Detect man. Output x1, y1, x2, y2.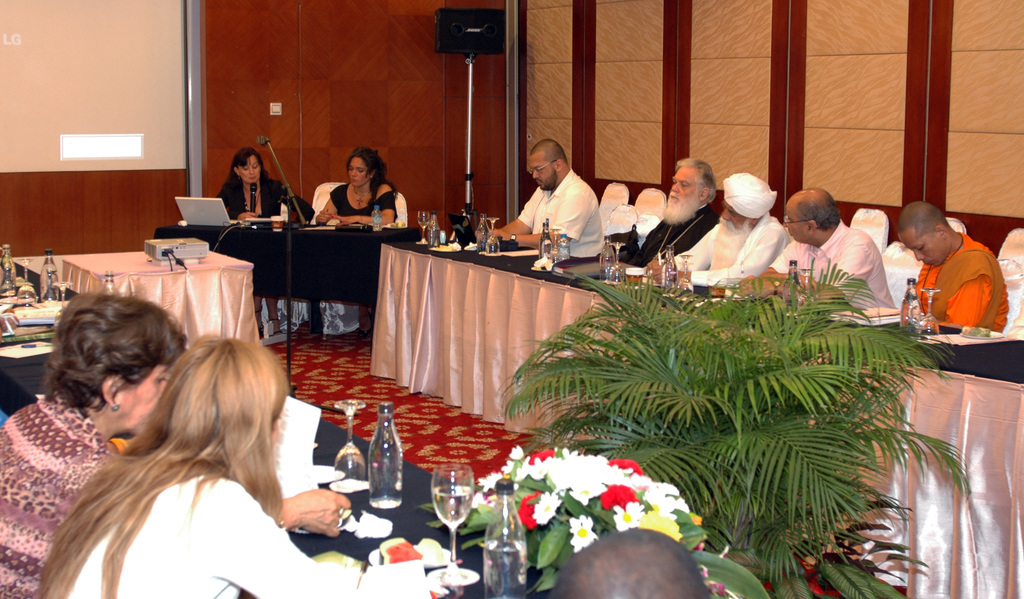
648, 173, 791, 300.
